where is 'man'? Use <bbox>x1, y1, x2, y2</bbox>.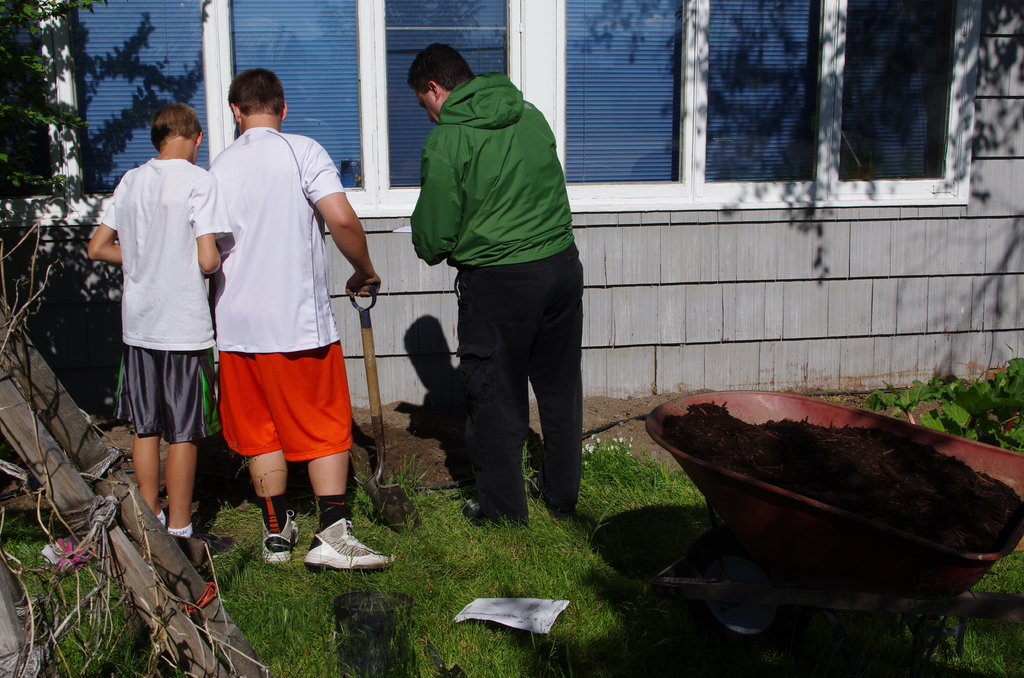
<bbox>404, 43, 584, 526</bbox>.
